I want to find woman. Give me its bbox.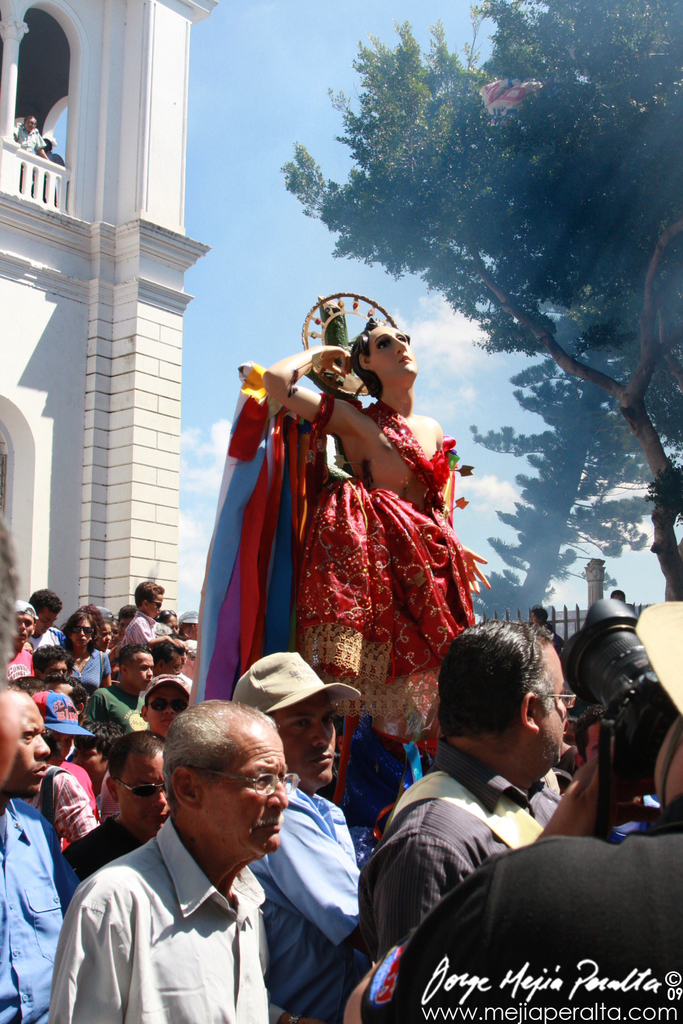
66, 610, 113, 692.
